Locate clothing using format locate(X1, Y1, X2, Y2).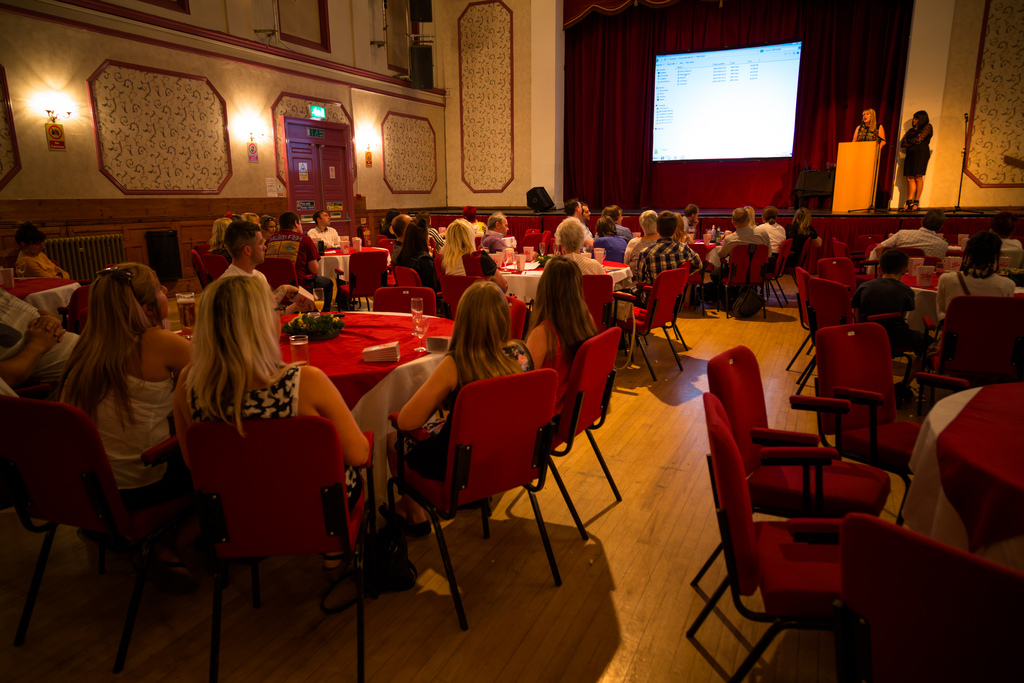
locate(708, 224, 771, 285).
